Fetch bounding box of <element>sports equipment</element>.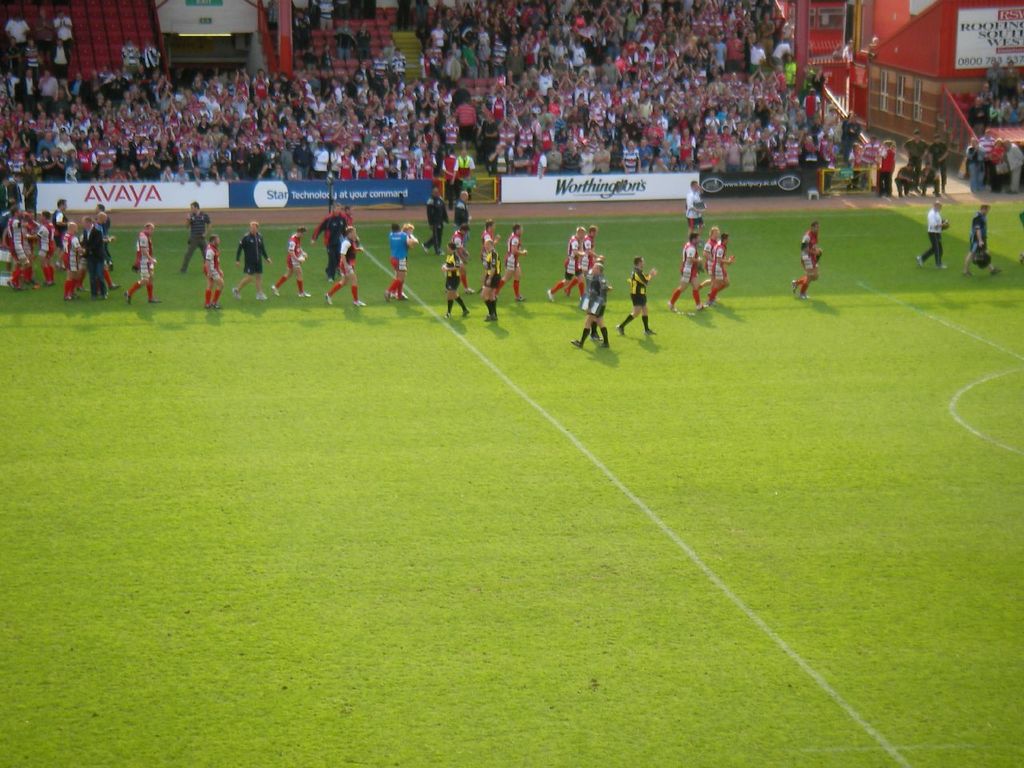
Bbox: (6,277,27,293).
